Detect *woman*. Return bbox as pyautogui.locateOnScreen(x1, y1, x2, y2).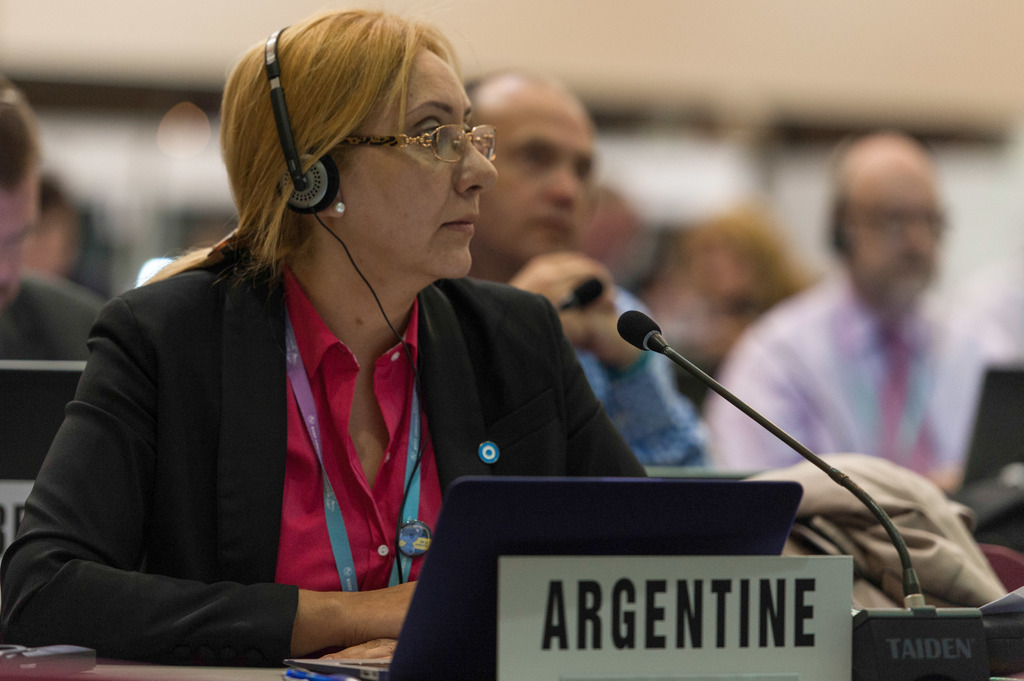
pyautogui.locateOnScreen(0, 5, 652, 669).
